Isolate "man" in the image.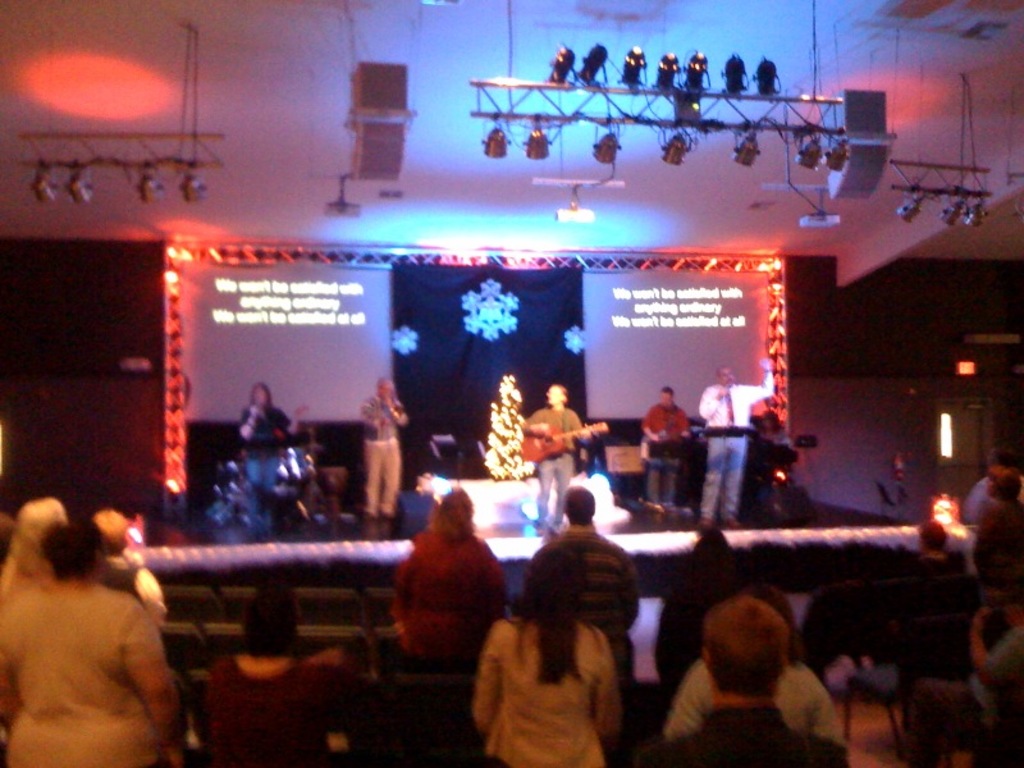
Isolated region: pyautogui.locateOnScreen(969, 472, 1023, 607).
